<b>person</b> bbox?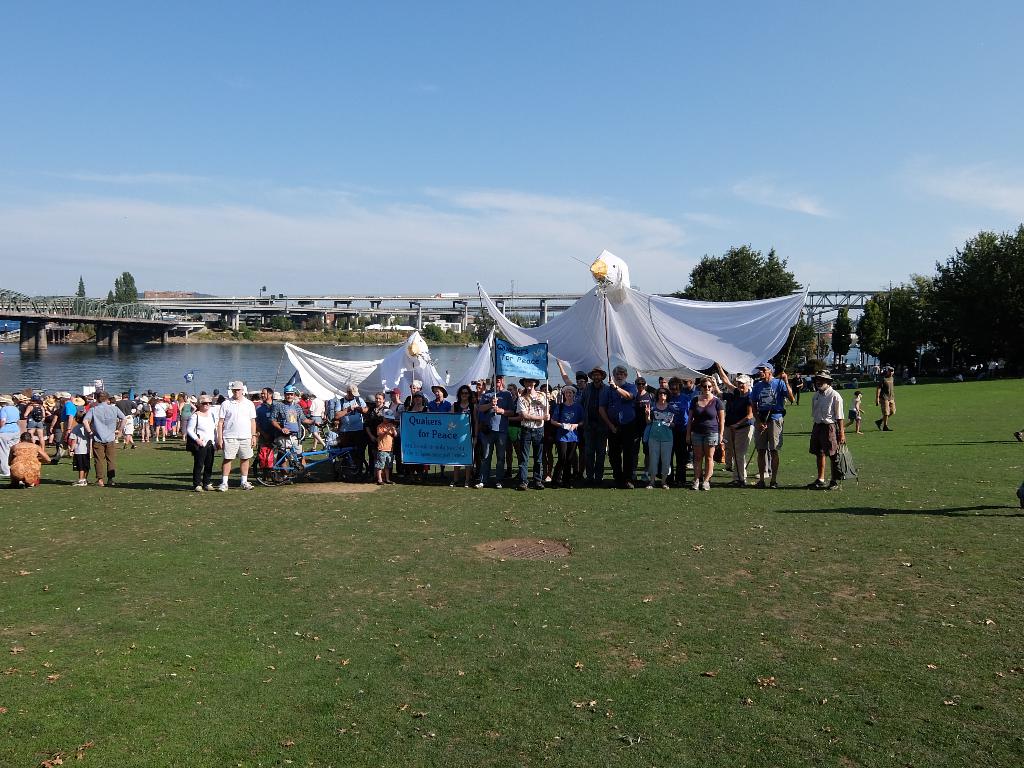
locate(678, 376, 732, 495)
